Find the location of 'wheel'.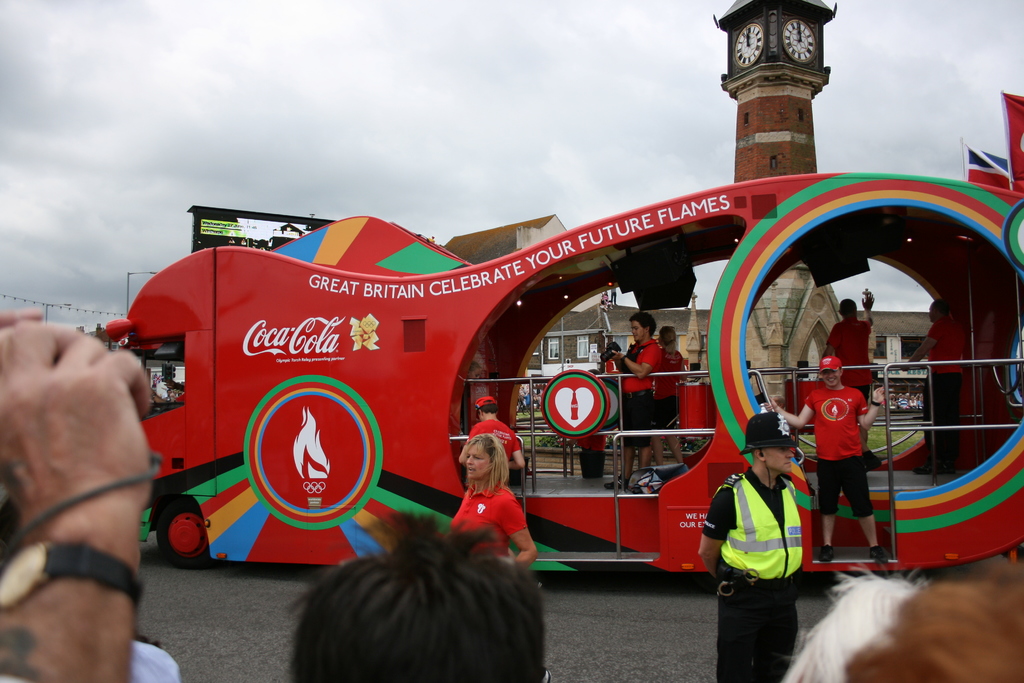
Location: region(157, 500, 214, 568).
